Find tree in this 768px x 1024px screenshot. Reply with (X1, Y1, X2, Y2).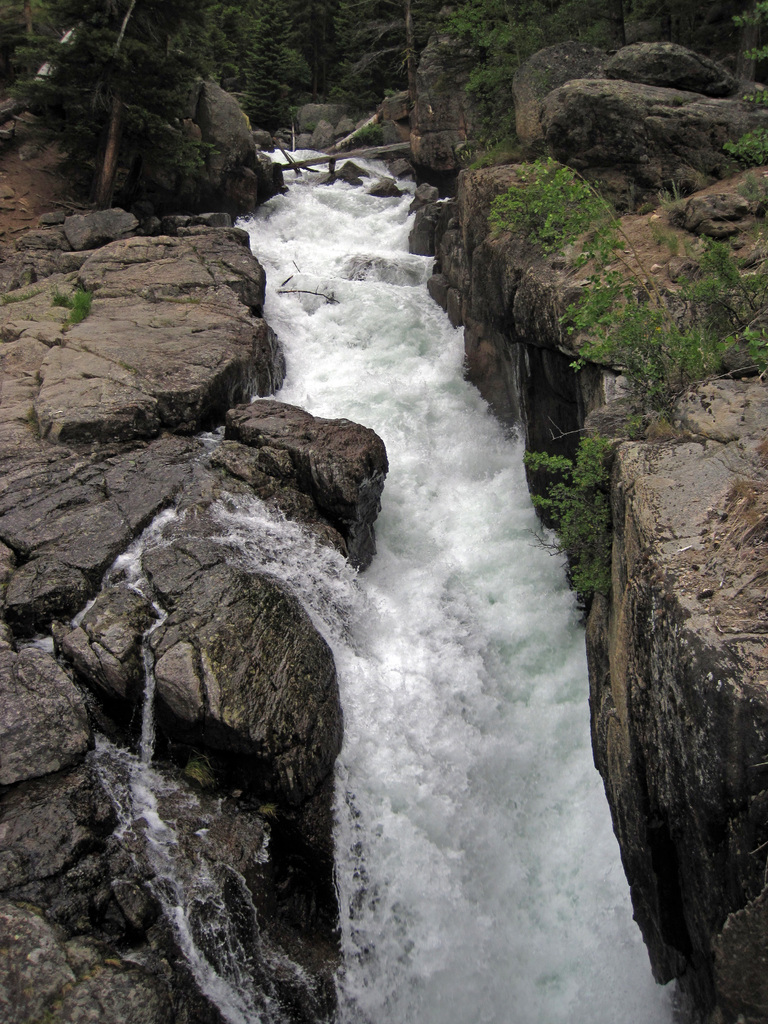
(726, 4, 767, 166).
